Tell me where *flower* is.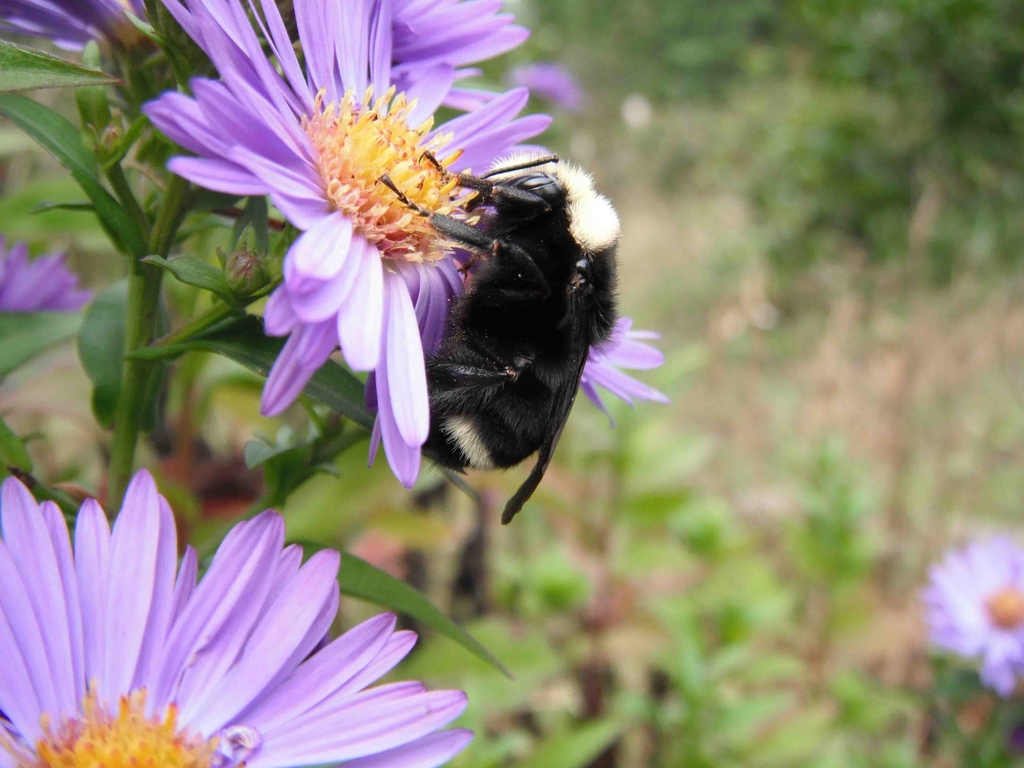
*flower* is at select_region(919, 526, 1023, 691).
